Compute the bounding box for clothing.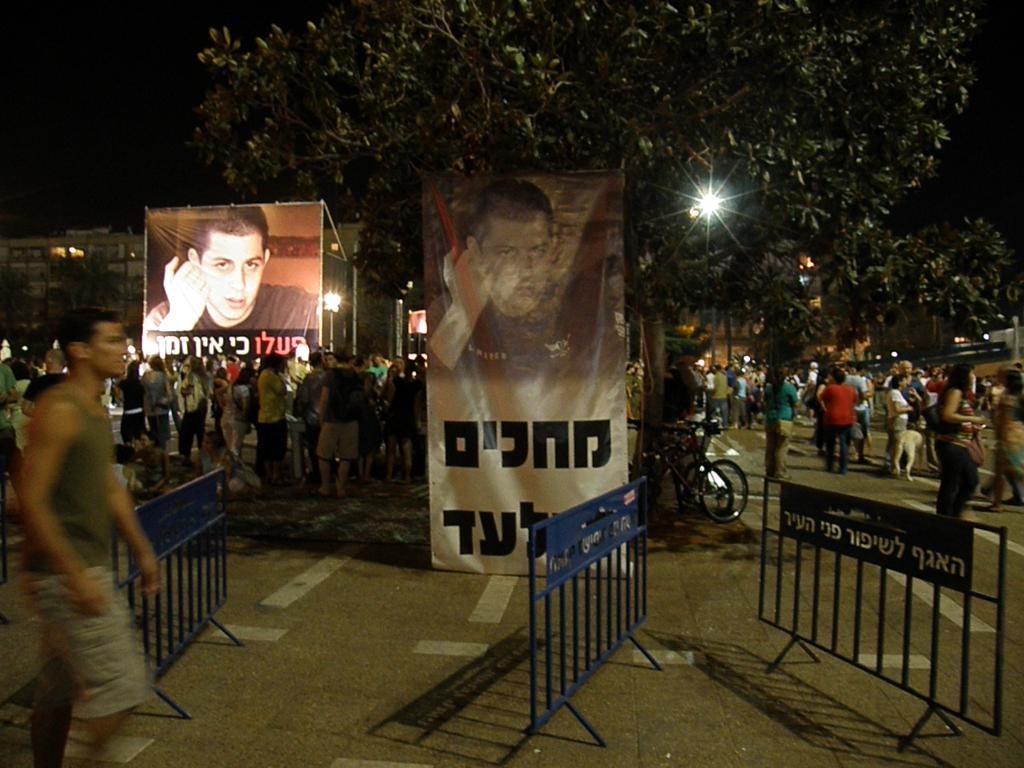
(left=17, top=307, right=143, bottom=742).
